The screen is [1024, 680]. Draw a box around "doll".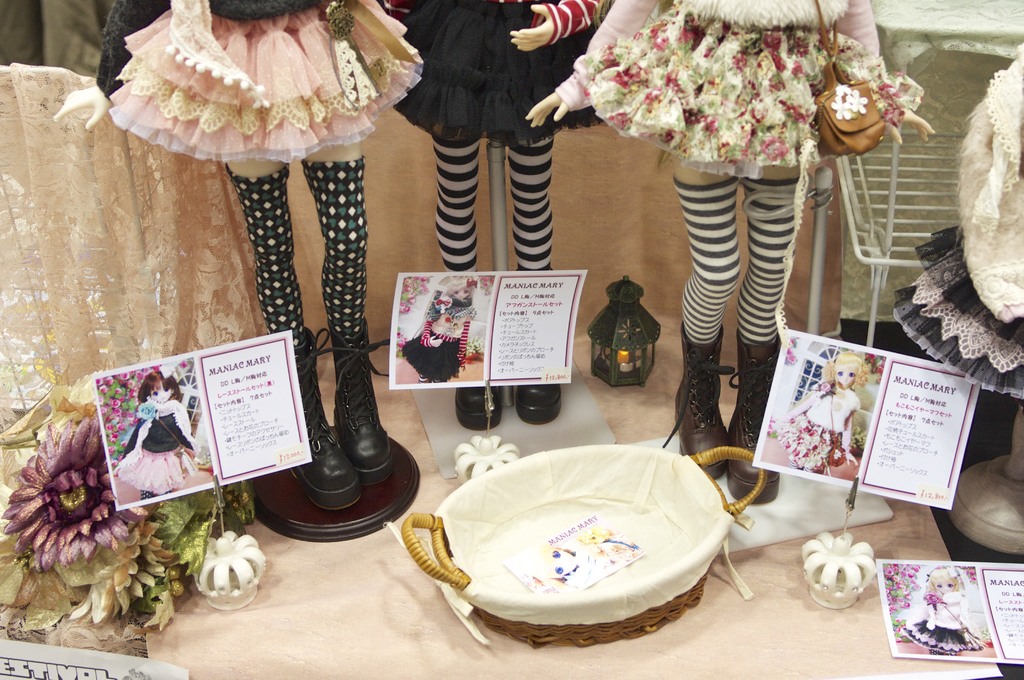
(left=523, top=0, right=938, bottom=505).
